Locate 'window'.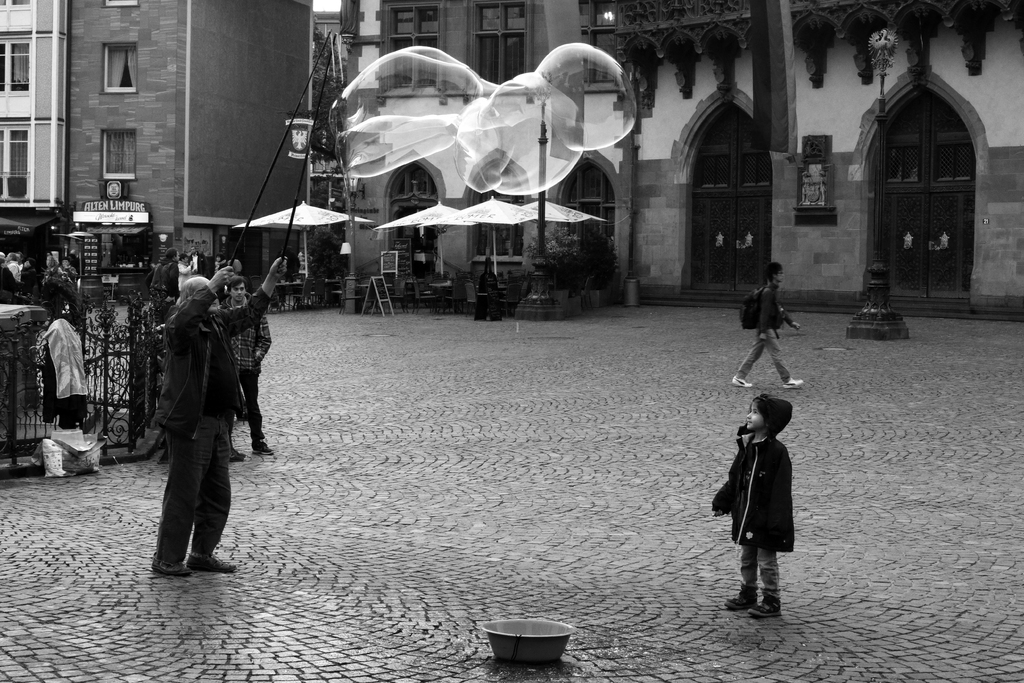
Bounding box: x1=0, y1=122, x2=30, y2=199.
